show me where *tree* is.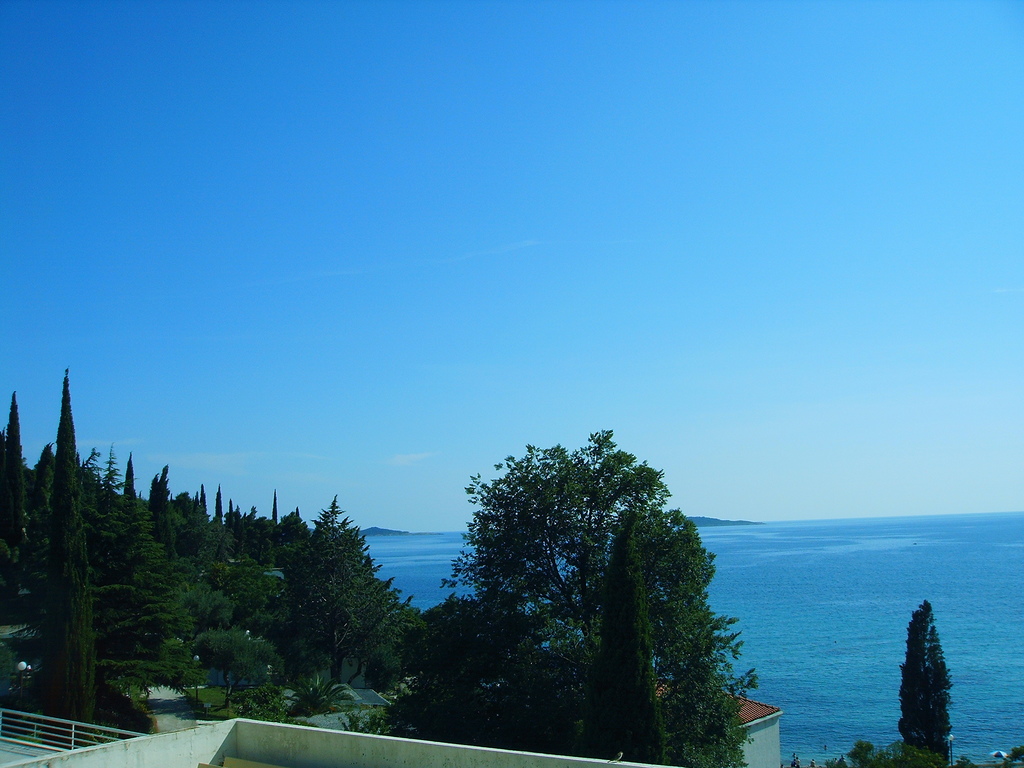
*tree* is at pyautogui.locateOnScreen(417, 422, 749, 746).
